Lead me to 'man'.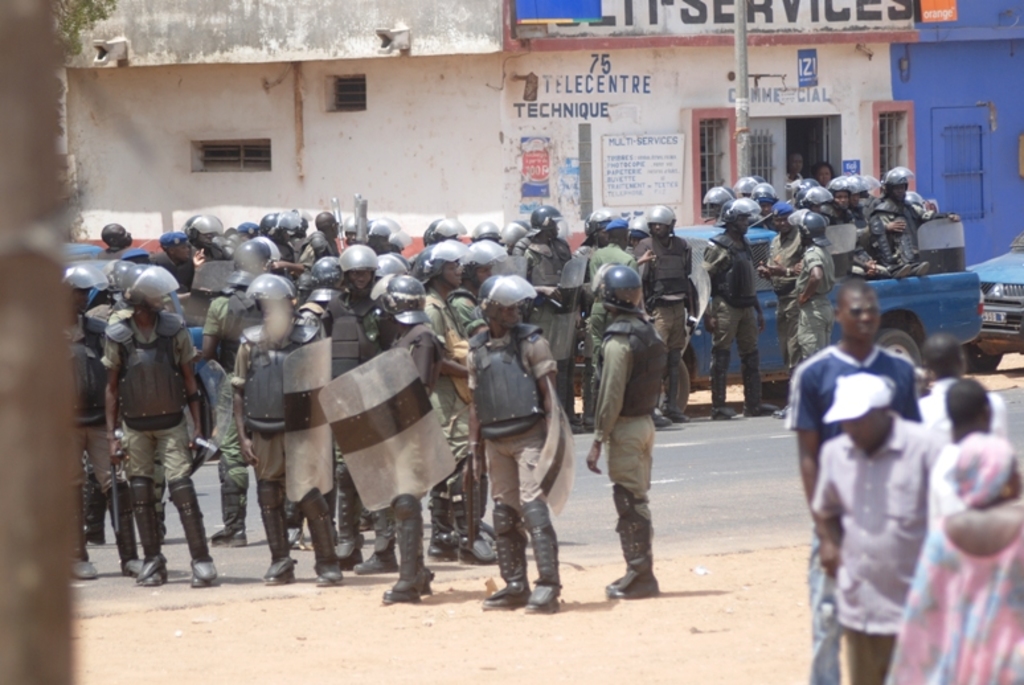
Lead to 814/374/931/684.
